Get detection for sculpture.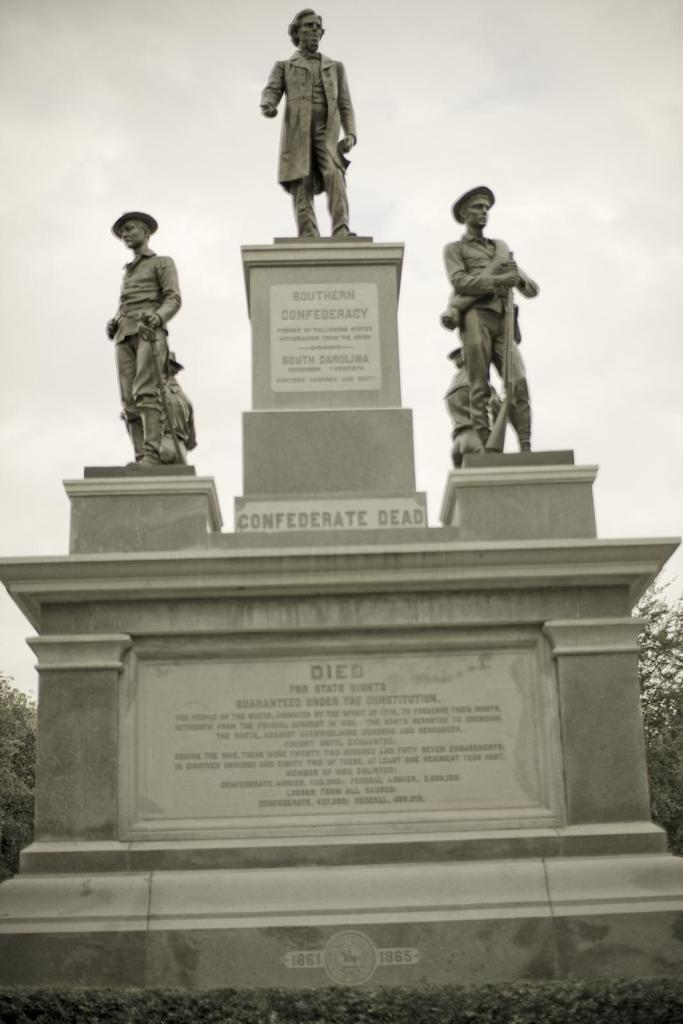
Detection: x1=433 y1=339 x2=504 y2=460.
